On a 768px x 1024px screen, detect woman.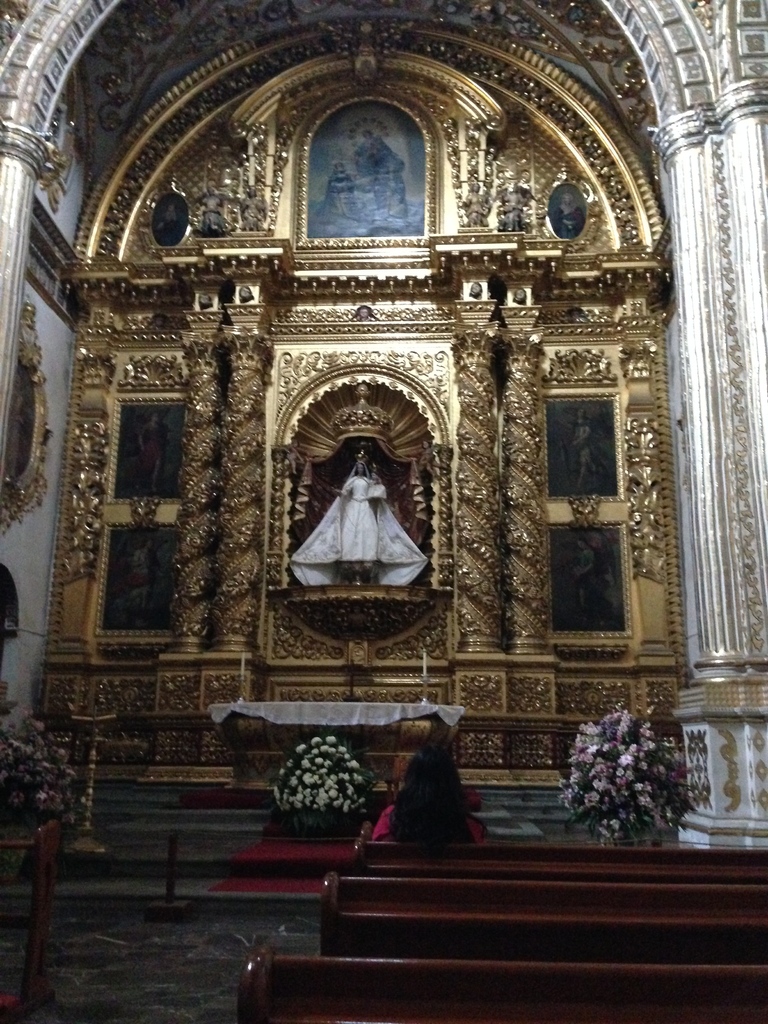
rect(289, 457, 426, 588).
